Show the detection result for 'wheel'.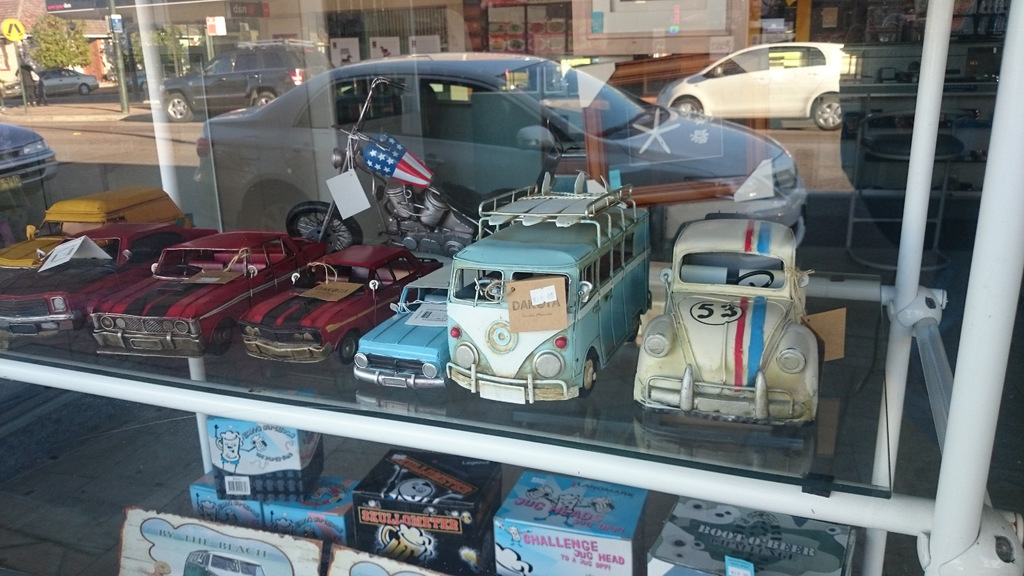
(x1=168, y1=93, x2=198, y2=126).
